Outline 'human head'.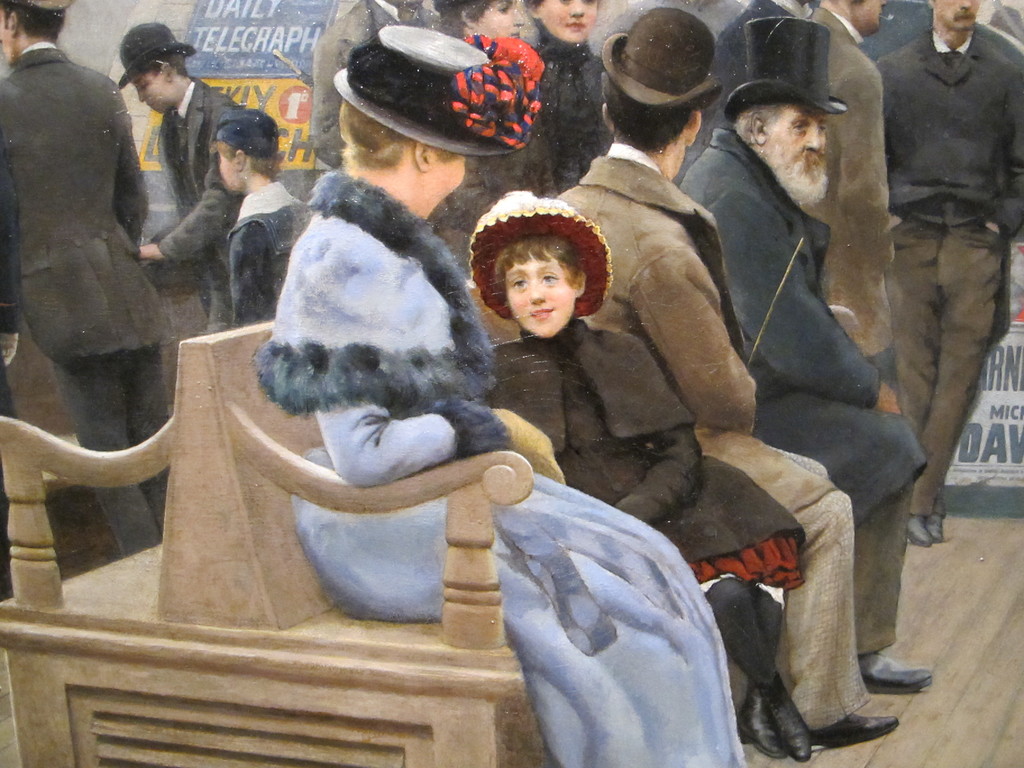
Outline: 460/200/620/335.
